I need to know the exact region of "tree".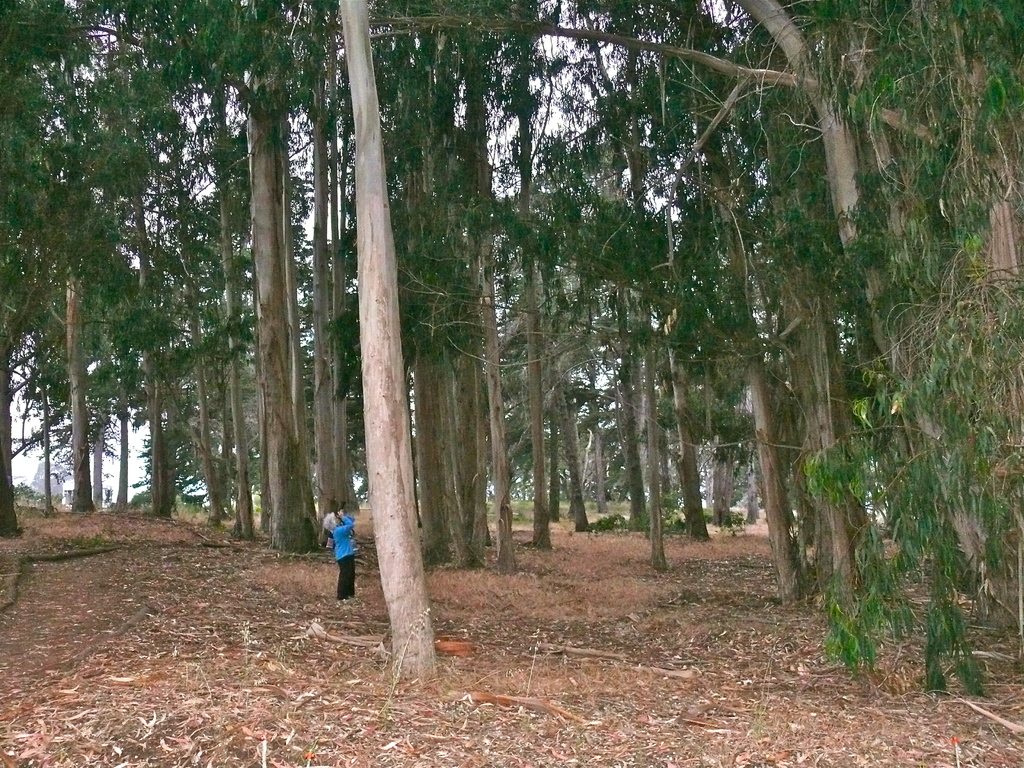
Region: (x1=244, y1=0, x2=325, y2=563).
